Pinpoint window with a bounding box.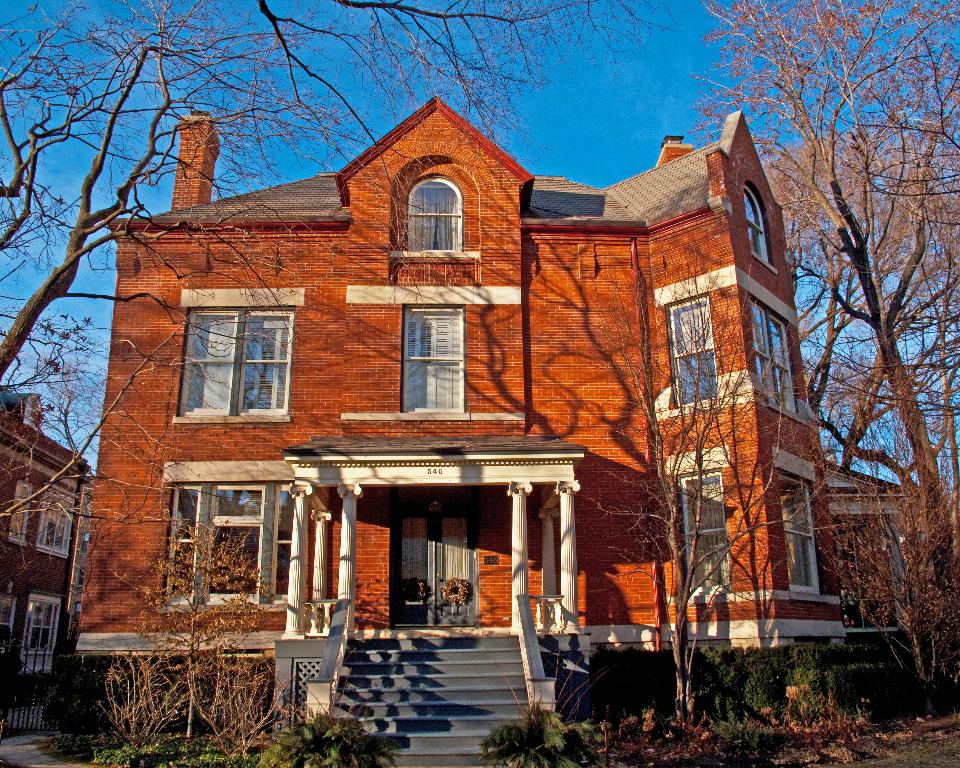
box(155, 459, 291, 618).
